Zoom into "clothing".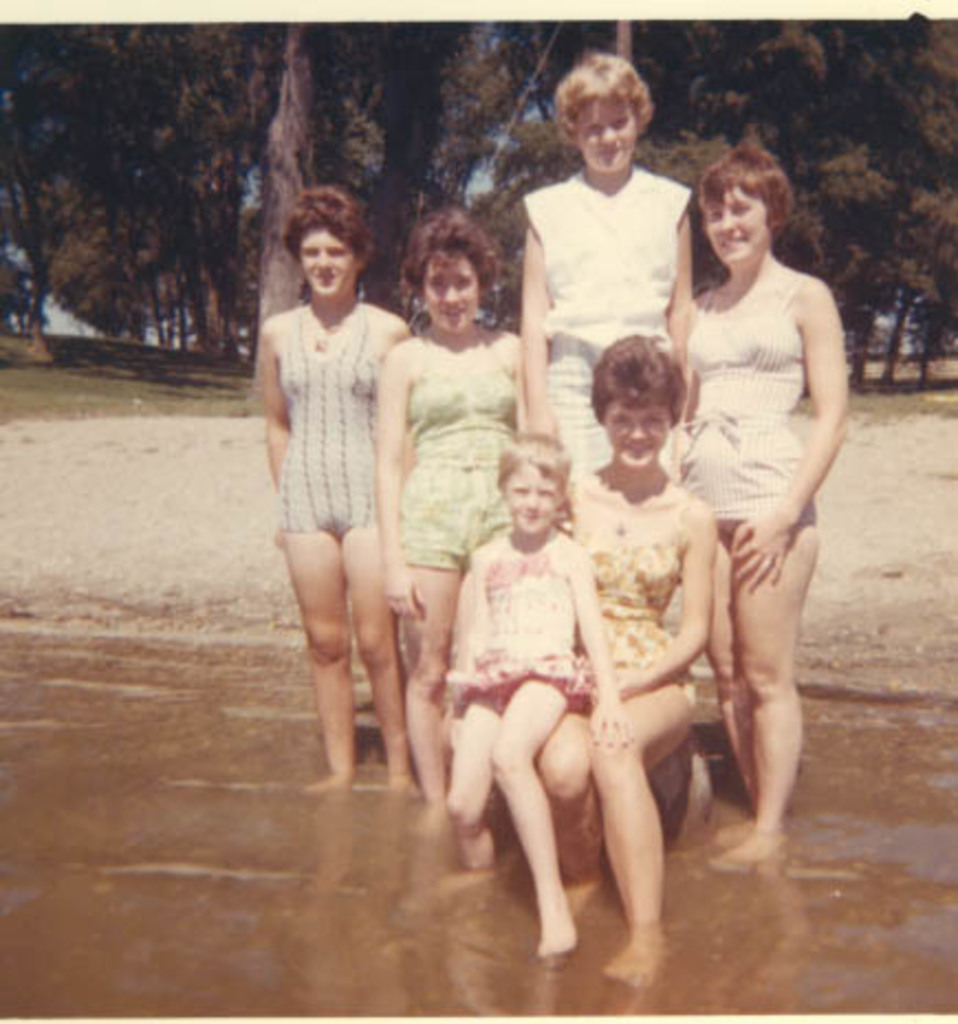
Zoom target: <bbox>518, 170, 687, 489</bbox>.
